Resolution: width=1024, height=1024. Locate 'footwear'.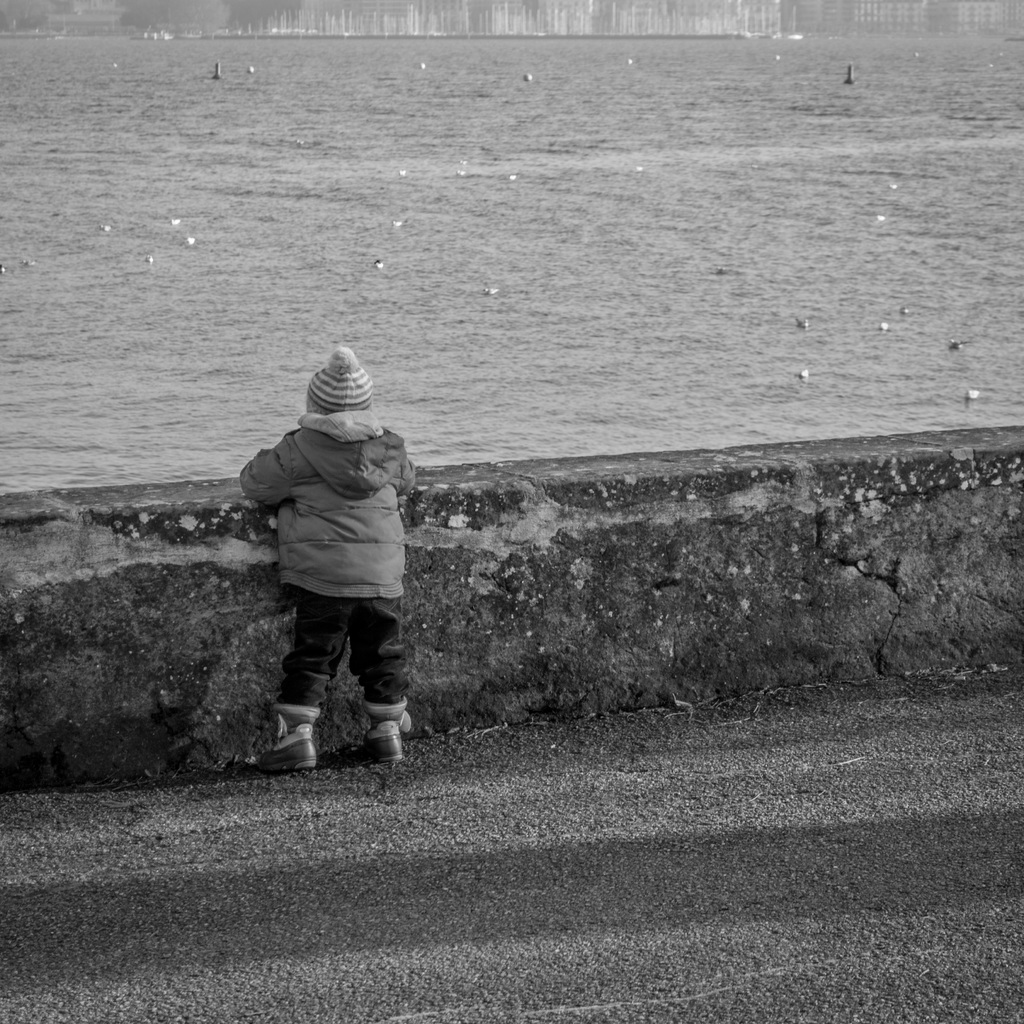
(x1=360, y1=717, x2=404, y2=760).
